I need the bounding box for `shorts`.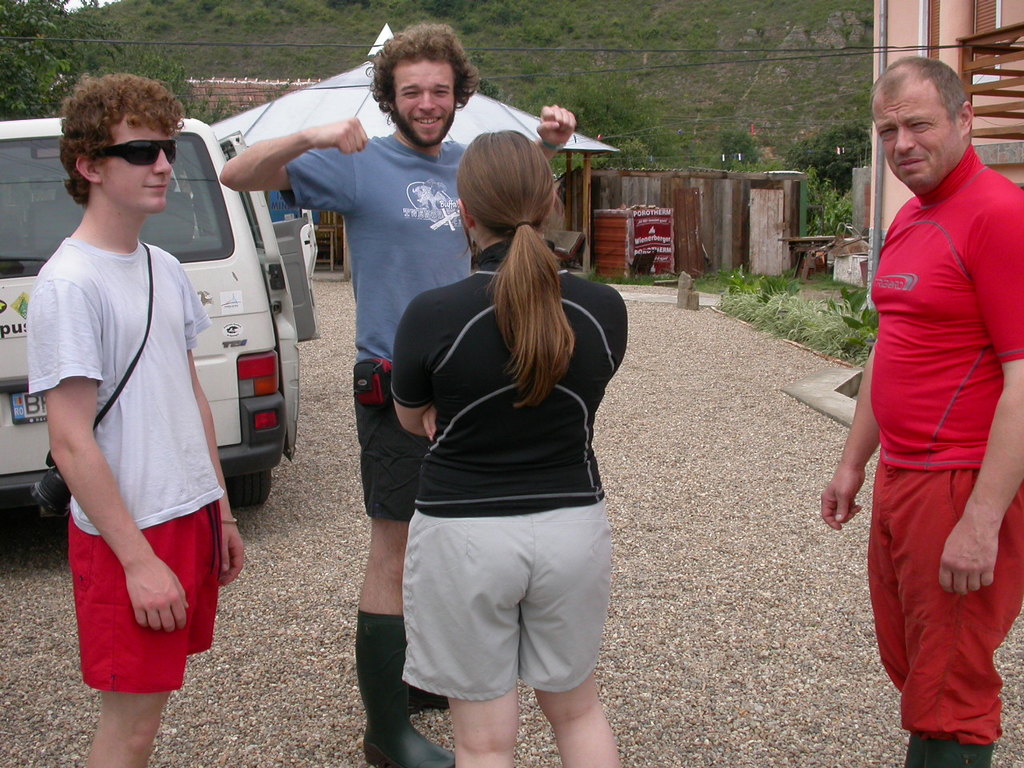
Here it is: (400, 516, 617, 694).
